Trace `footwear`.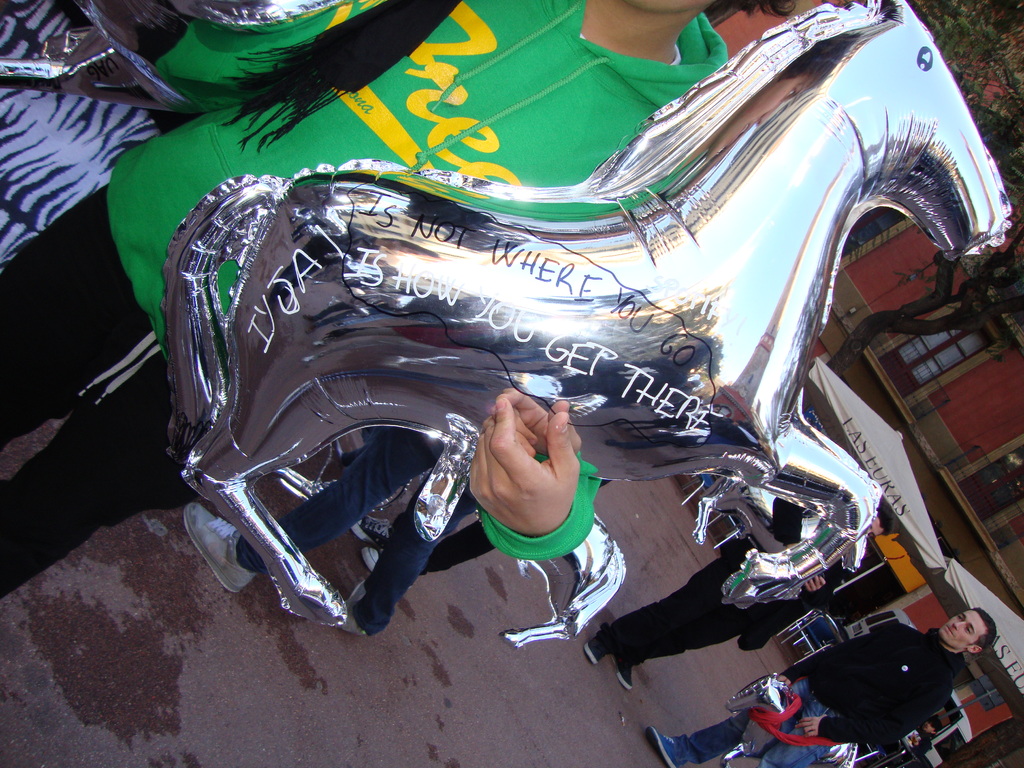
Traced to crop(648, 730, 685, 767).
